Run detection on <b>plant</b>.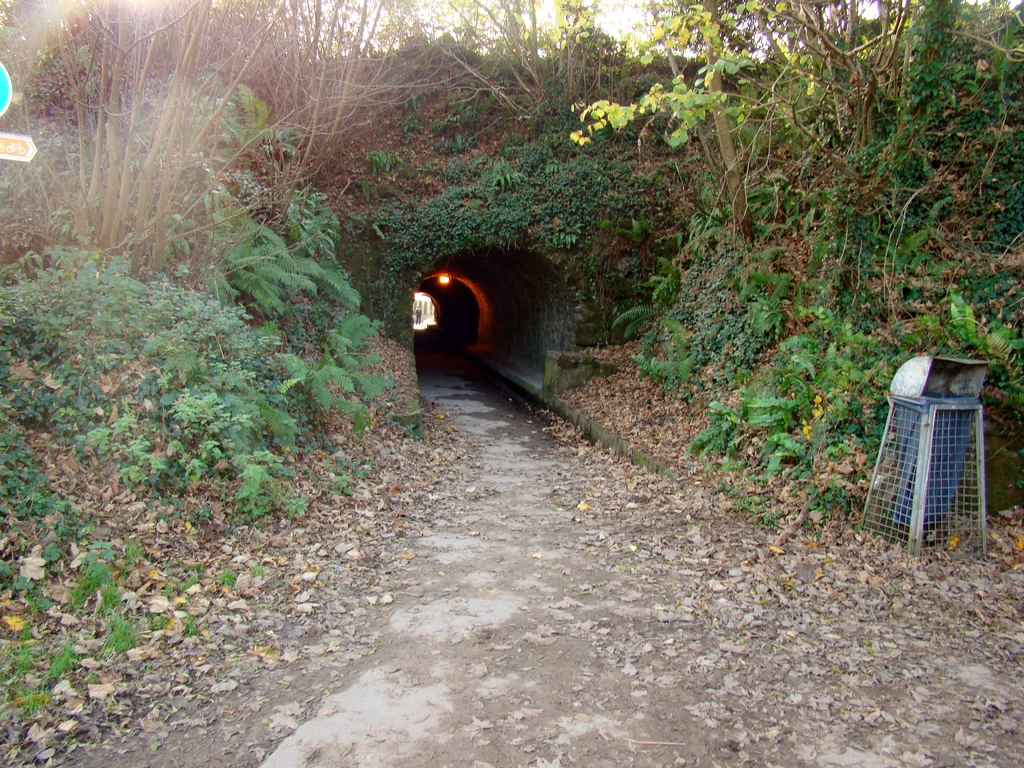
Result: region(122, 539, 151, 570).
